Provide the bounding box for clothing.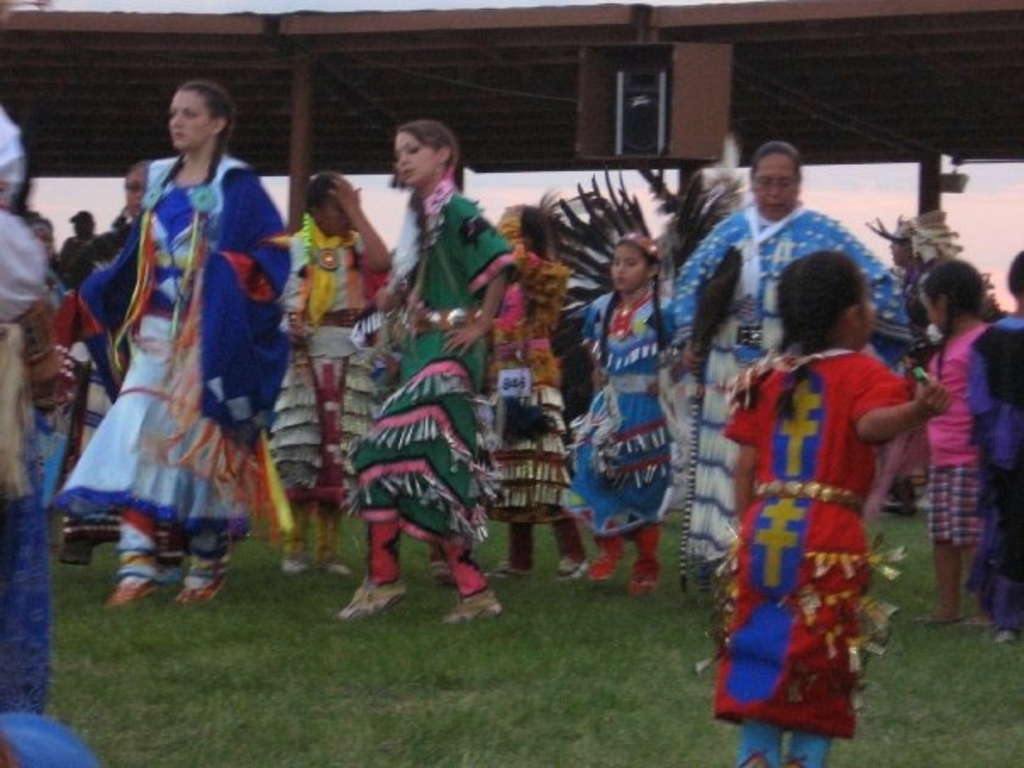
(356, 171, 512, 571).
